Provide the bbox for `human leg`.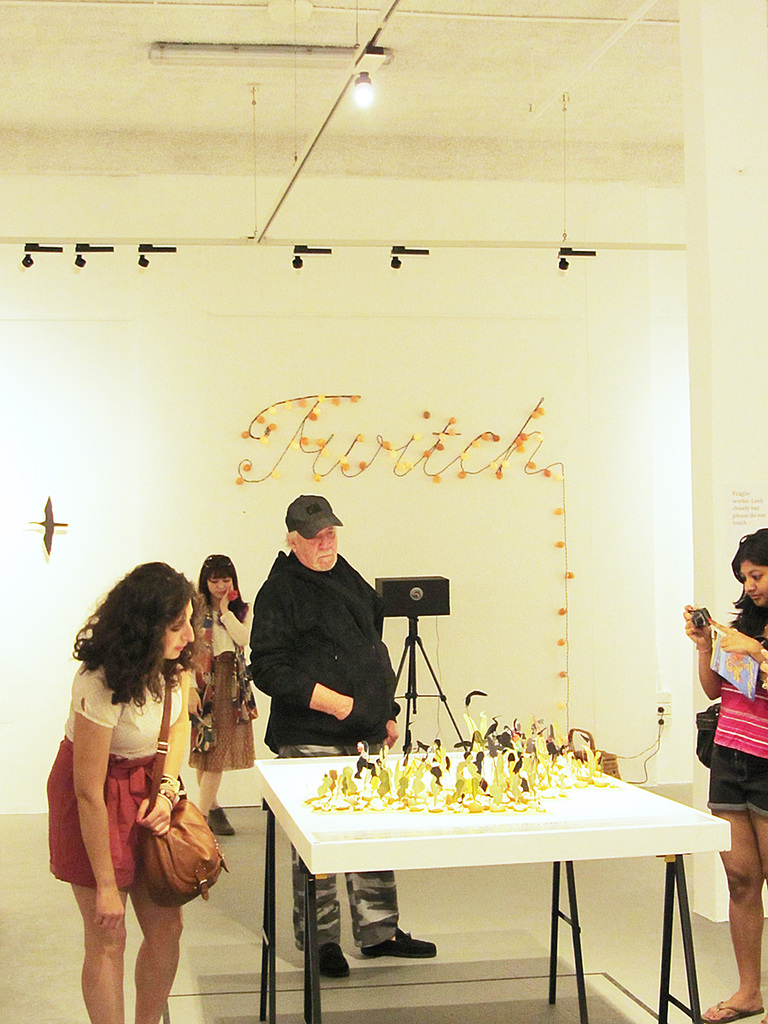
(41, 736, 128, 1023).
